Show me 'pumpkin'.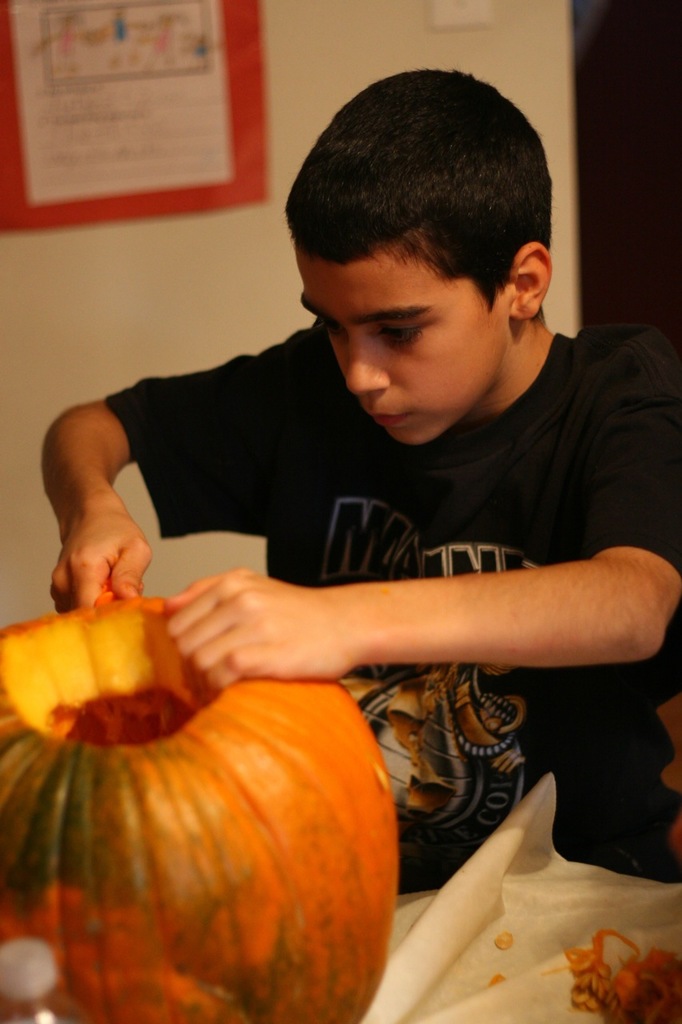
'pumpkin' is here: [0, 582, 405, 1023].
